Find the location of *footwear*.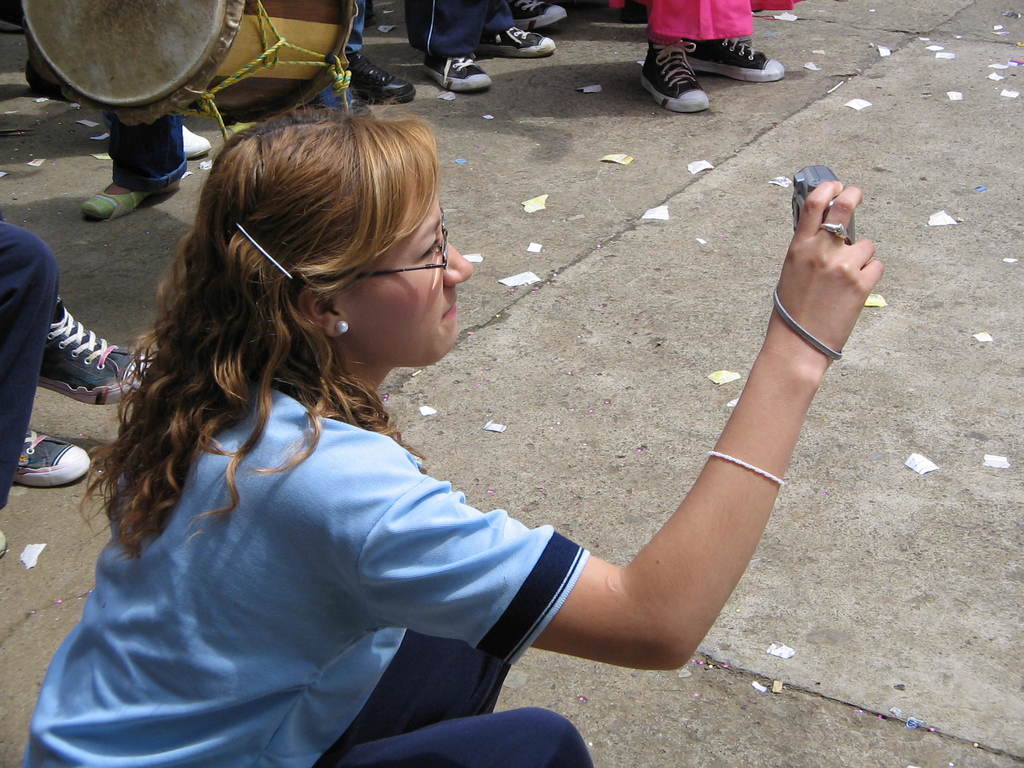
Location: (83, 173, 181, 221).
